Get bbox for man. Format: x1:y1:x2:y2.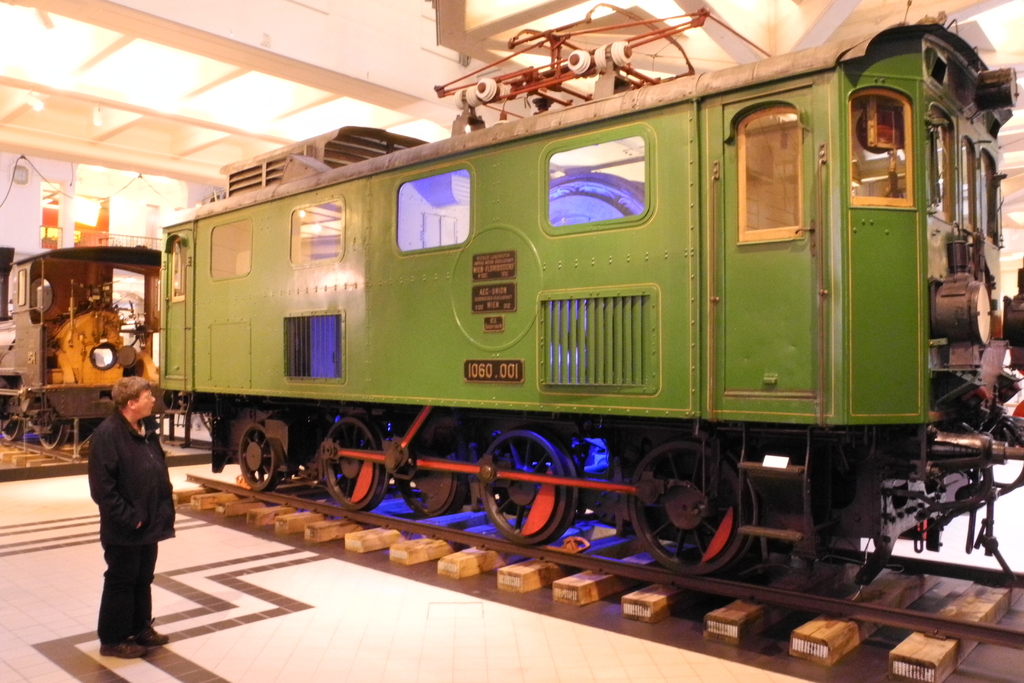
76:370:175:657.
